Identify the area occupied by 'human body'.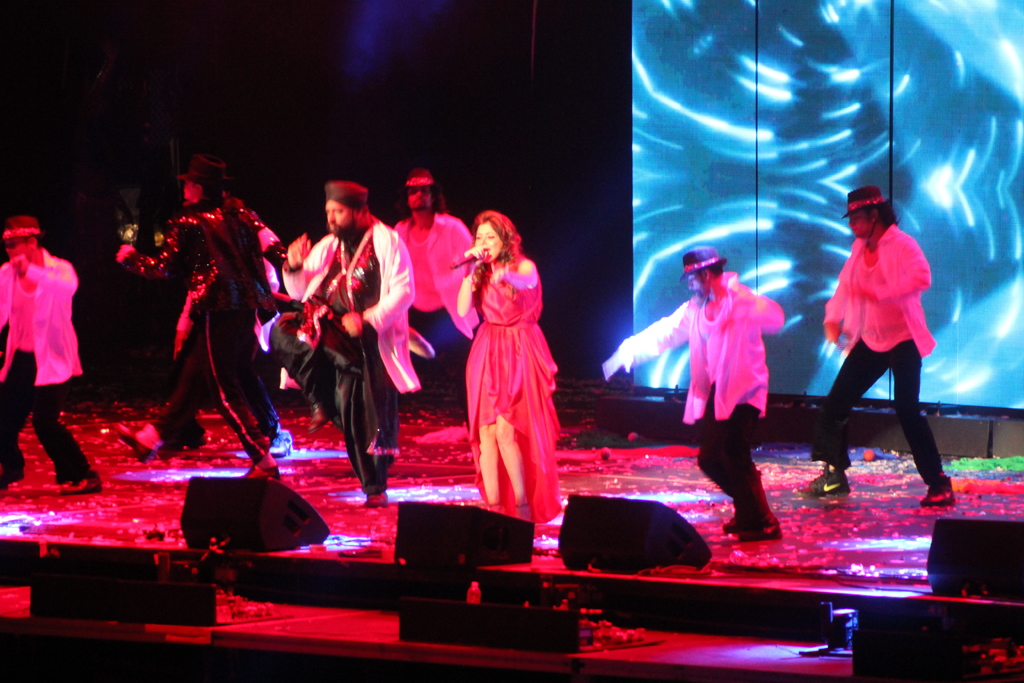
Area: detection(792, 220, 964, 493).
